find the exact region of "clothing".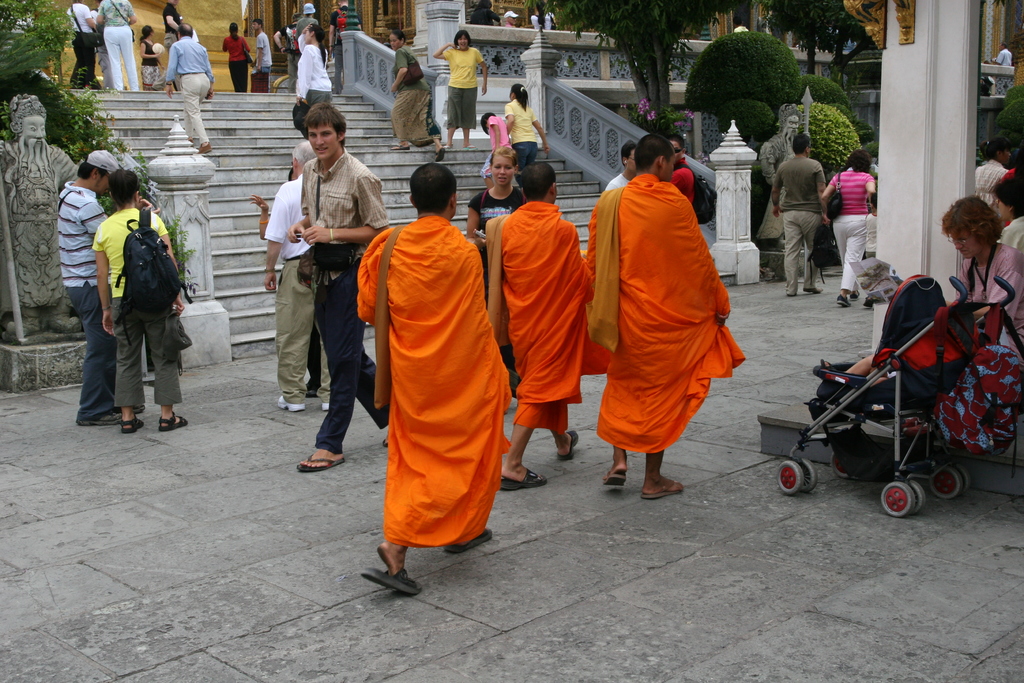
Exact region: bbox=[606, 170, 634, 194].
